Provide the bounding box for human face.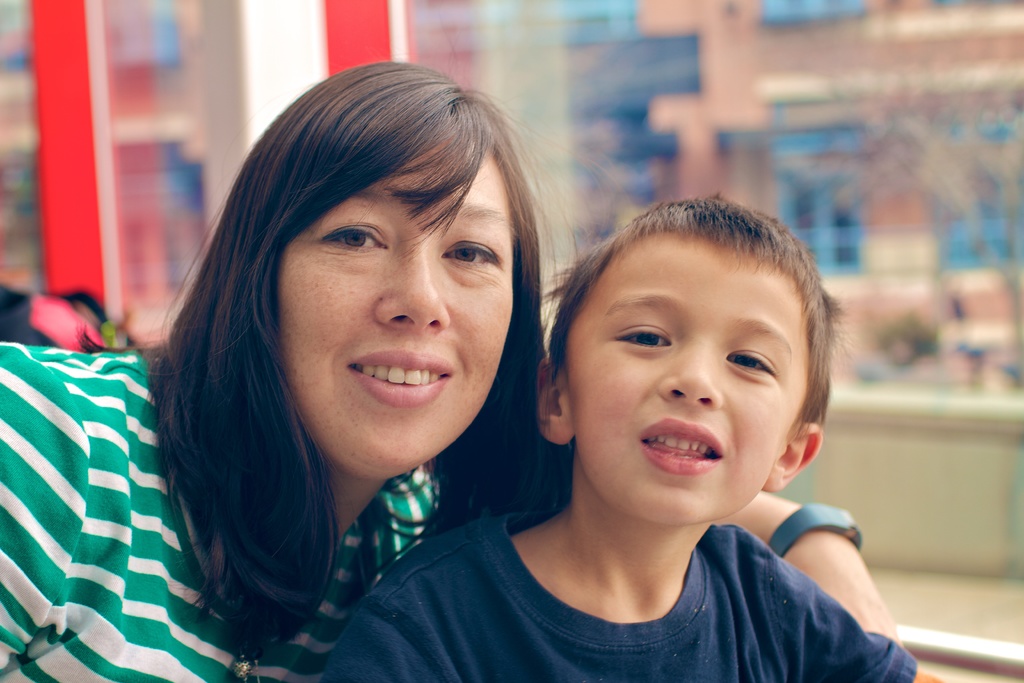
box=[280, 142, 516, 475].
